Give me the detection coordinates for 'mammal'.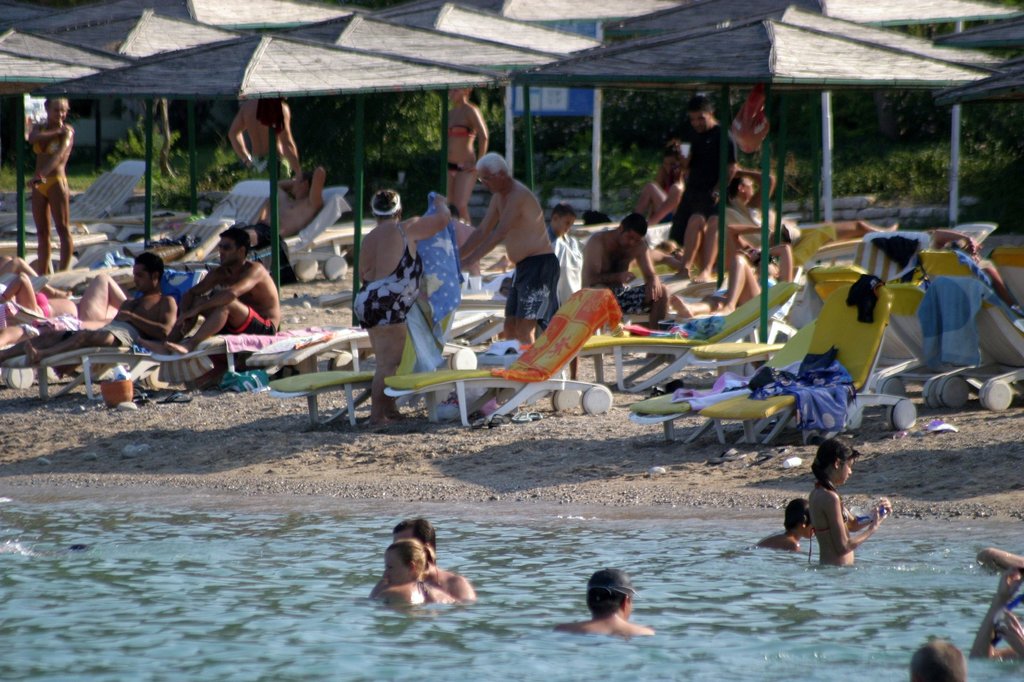
bbox(726, 224, 803, 263).
